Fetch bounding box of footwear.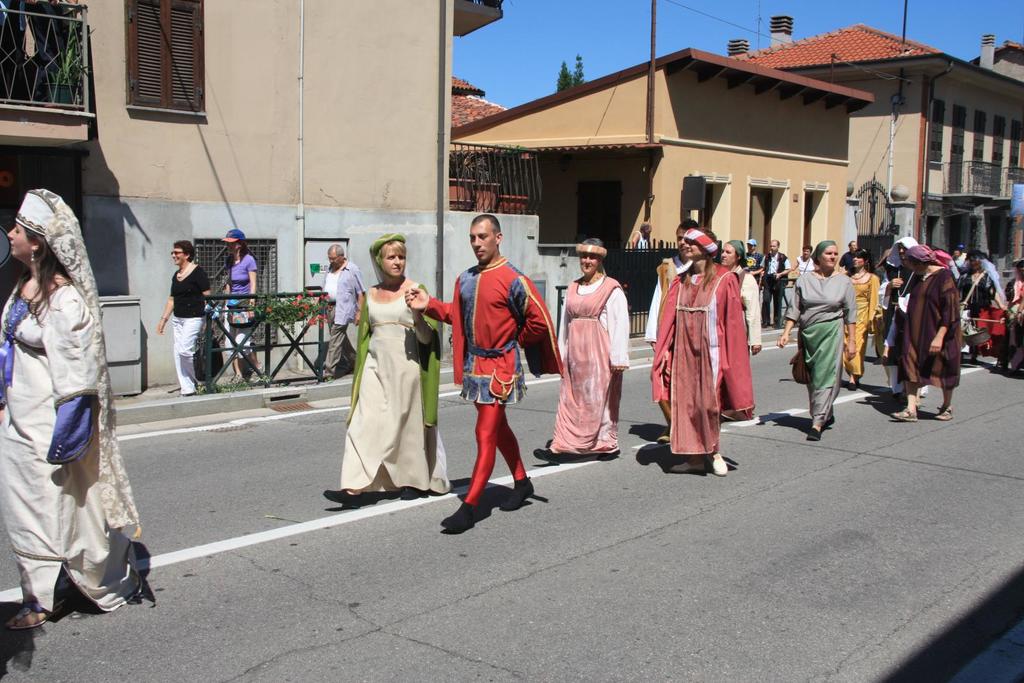
Bbox: <bbox>652, 428, 671, 445</bbox>.
